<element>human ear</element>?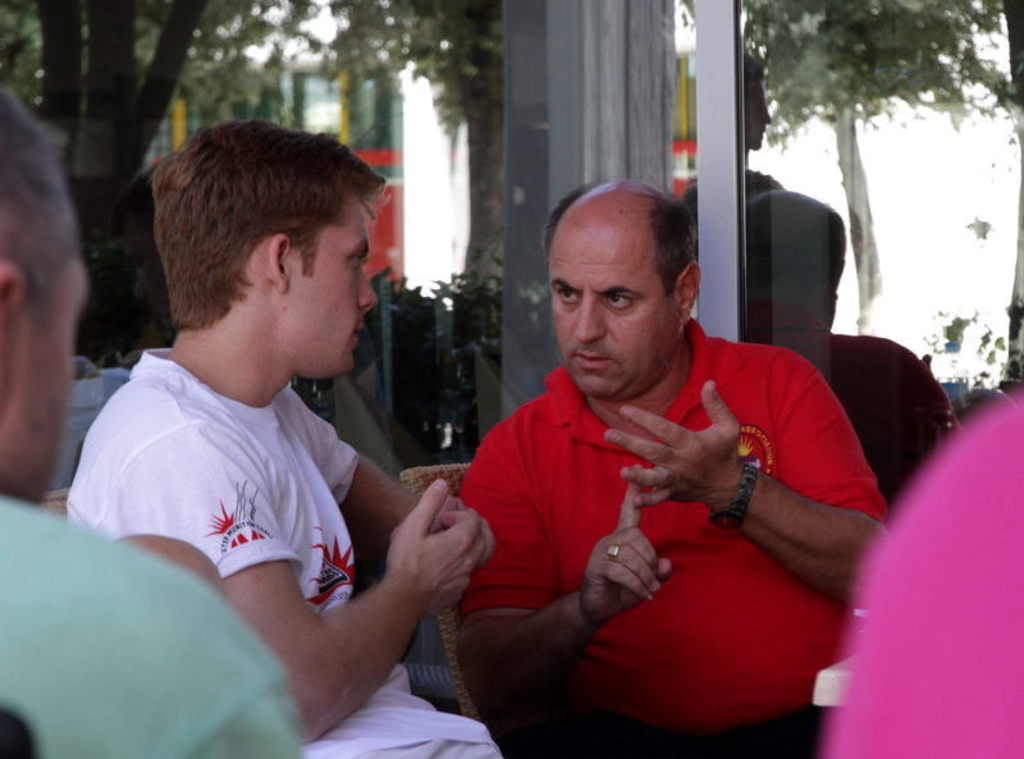
bbox=(673, 260, 701, 324)
